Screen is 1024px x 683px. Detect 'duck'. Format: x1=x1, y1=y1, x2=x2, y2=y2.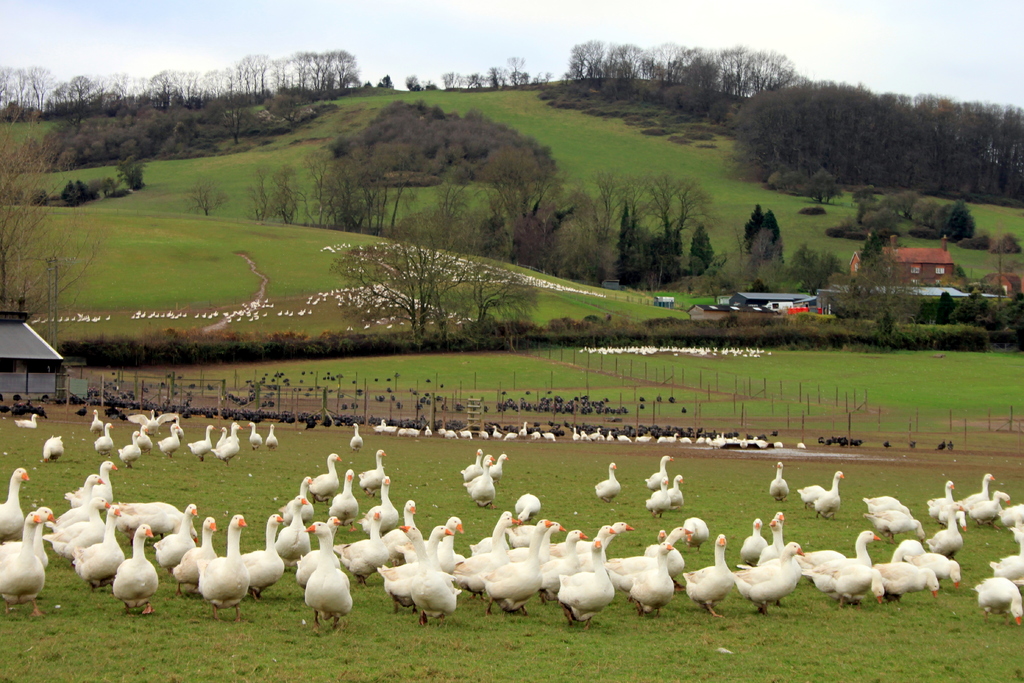
x1=157, y1=502, x2=194, y2=579.
